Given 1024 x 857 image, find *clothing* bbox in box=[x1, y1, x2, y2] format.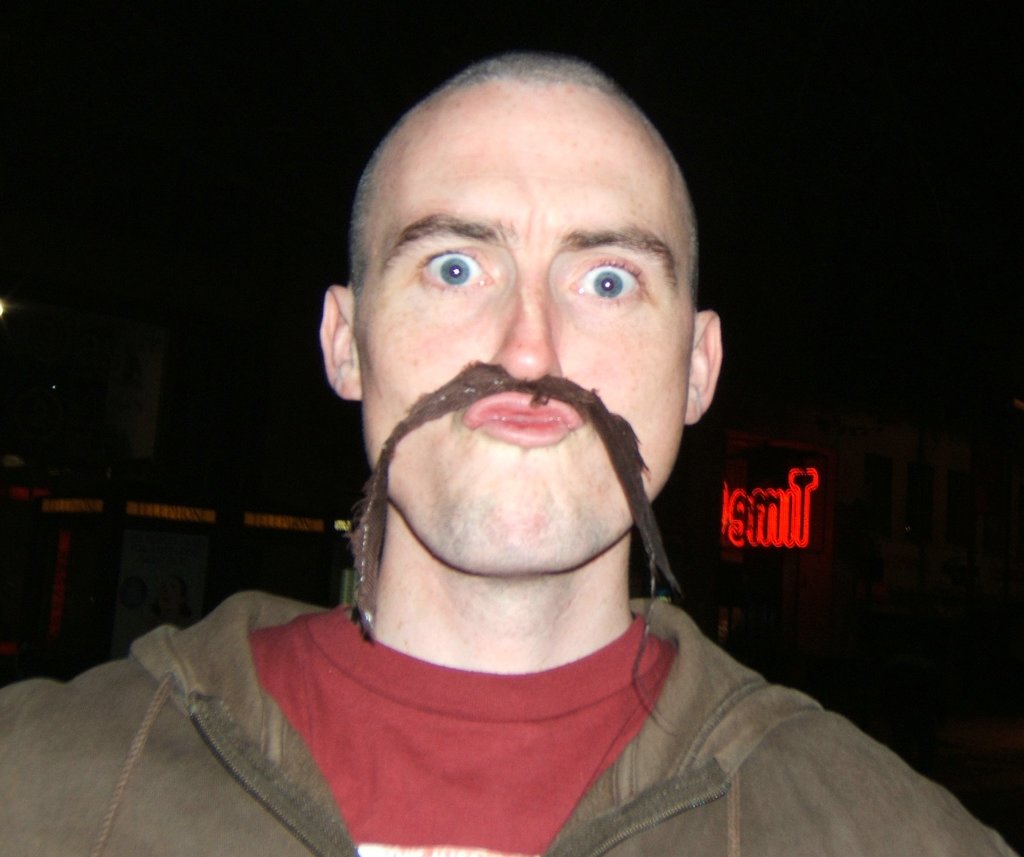
box=[121, 498, 945, 840].
